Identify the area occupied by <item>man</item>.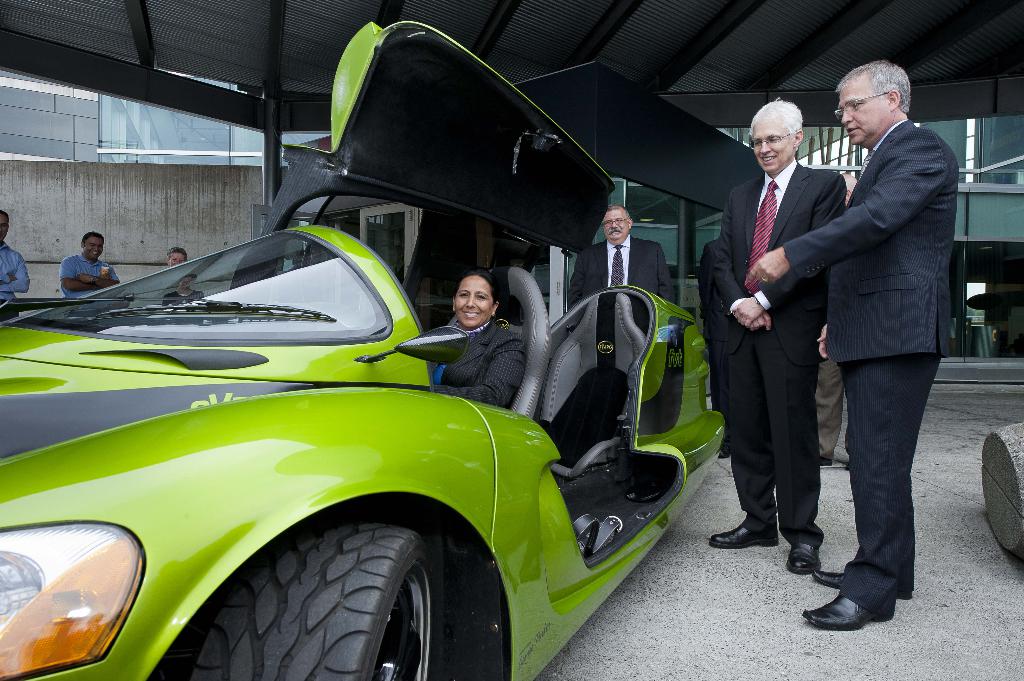
Area: 0 207 36 308.
